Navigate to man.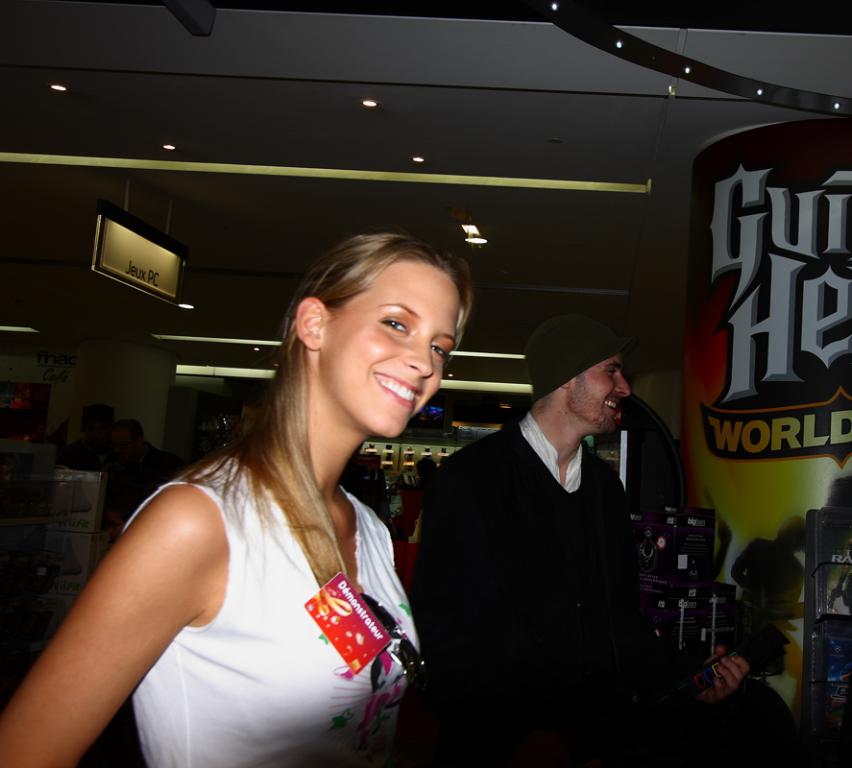
Navigation target: [x1=403, y1=310, x2=702, y2=742].
